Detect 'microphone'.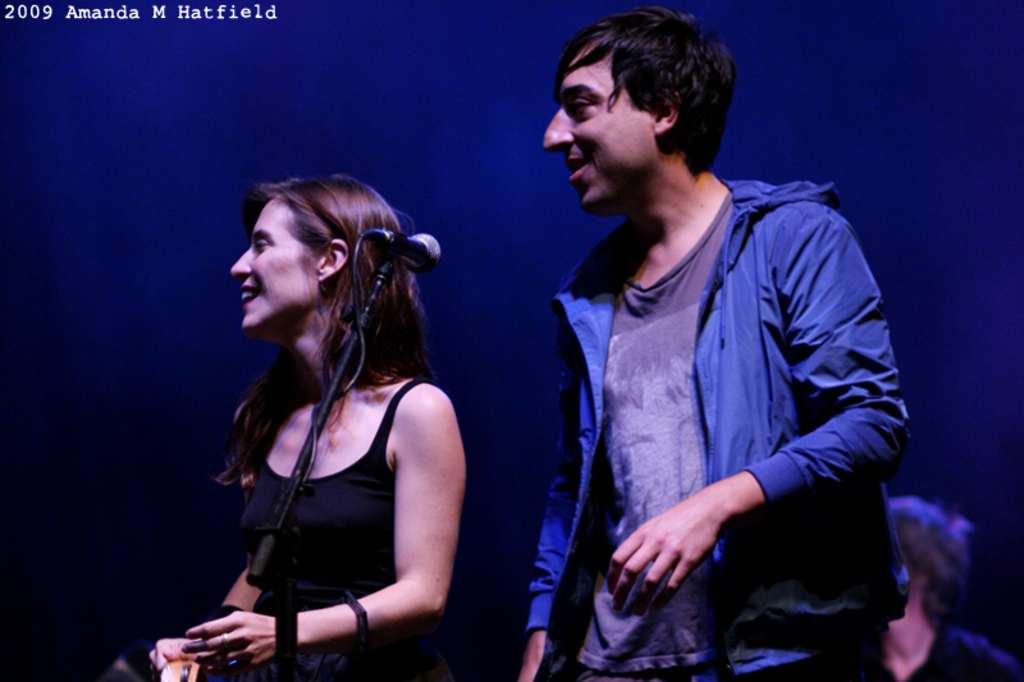
Detected at l=387, t=229, r=442, b=271.
